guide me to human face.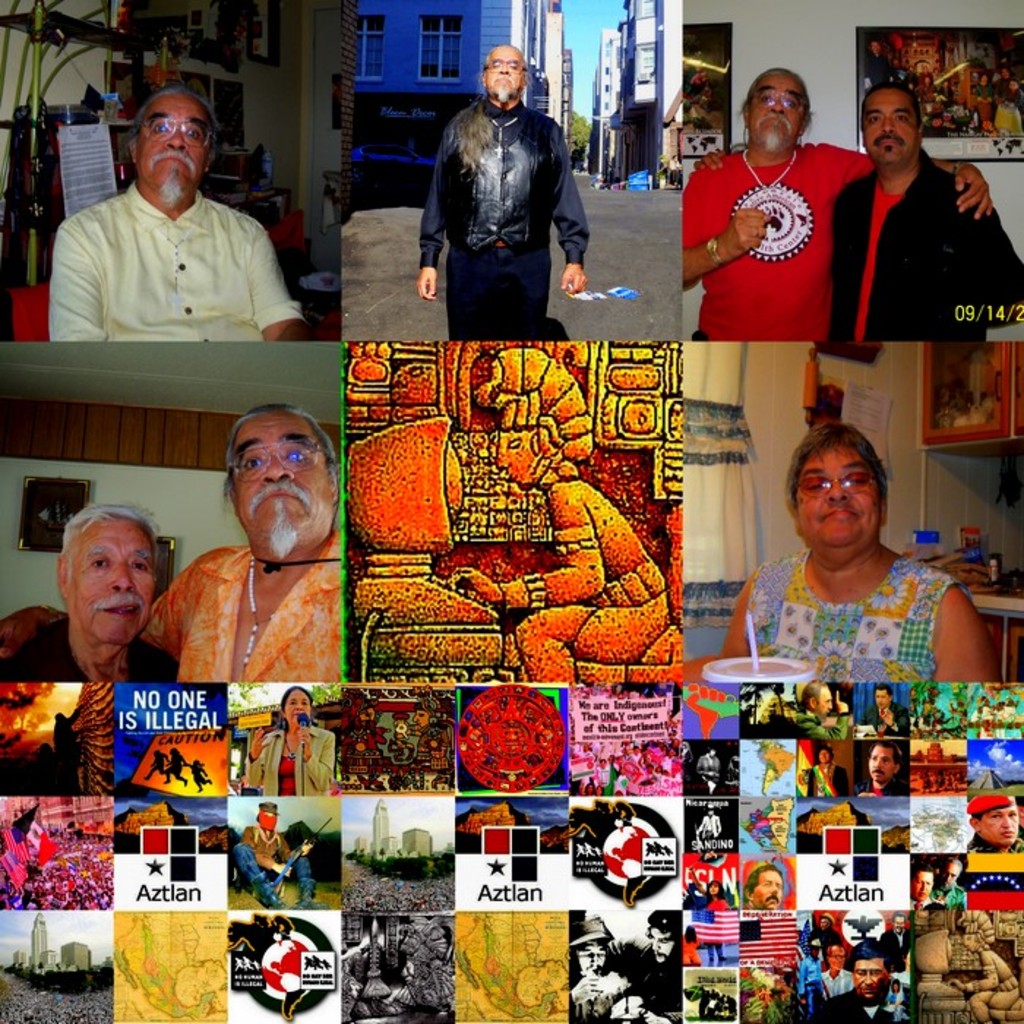
Guidance: crop(753, 870, 783, 911).
